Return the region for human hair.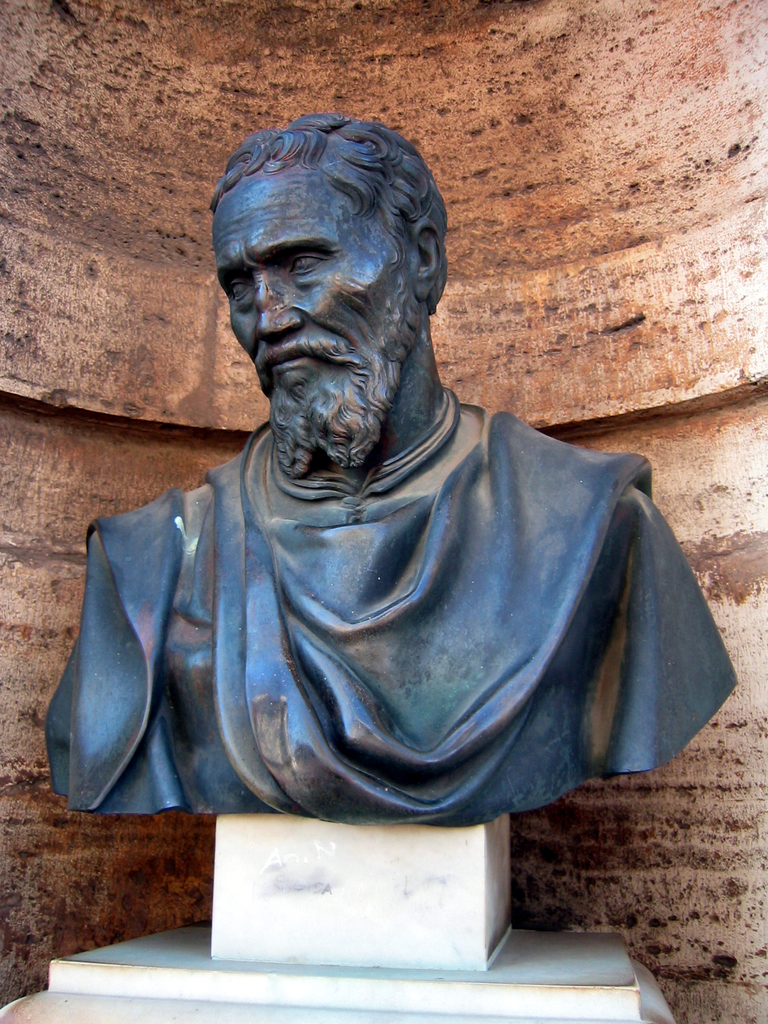
{"x1": 204, "y1": 115, "x2": 449, "y2": 476}.
